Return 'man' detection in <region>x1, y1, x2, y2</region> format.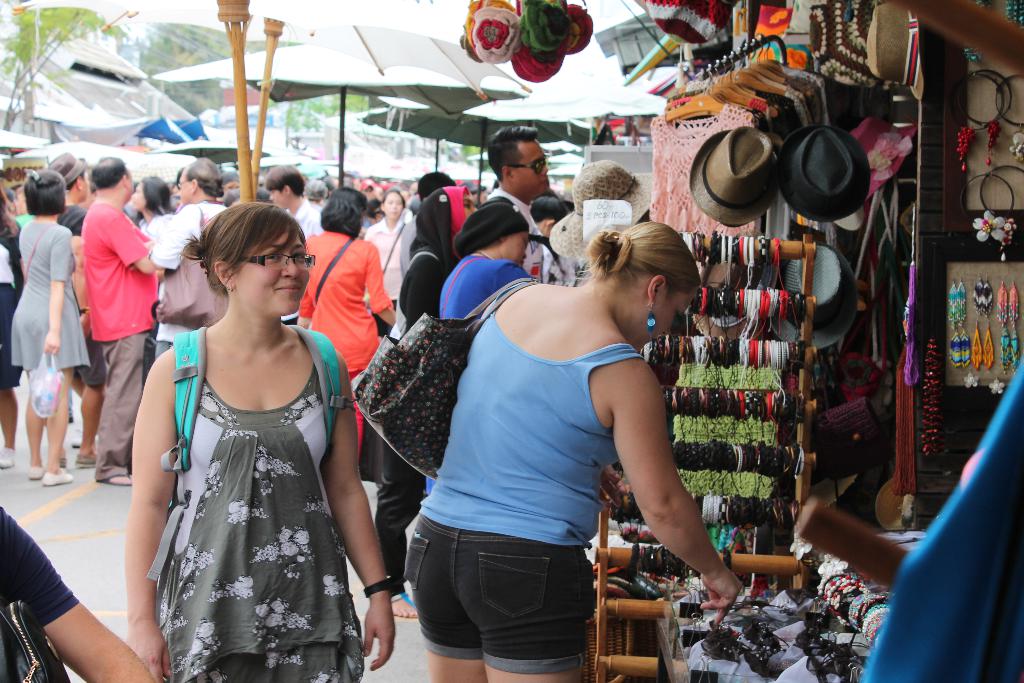
<region>260, 166, 326, 236</region>.
